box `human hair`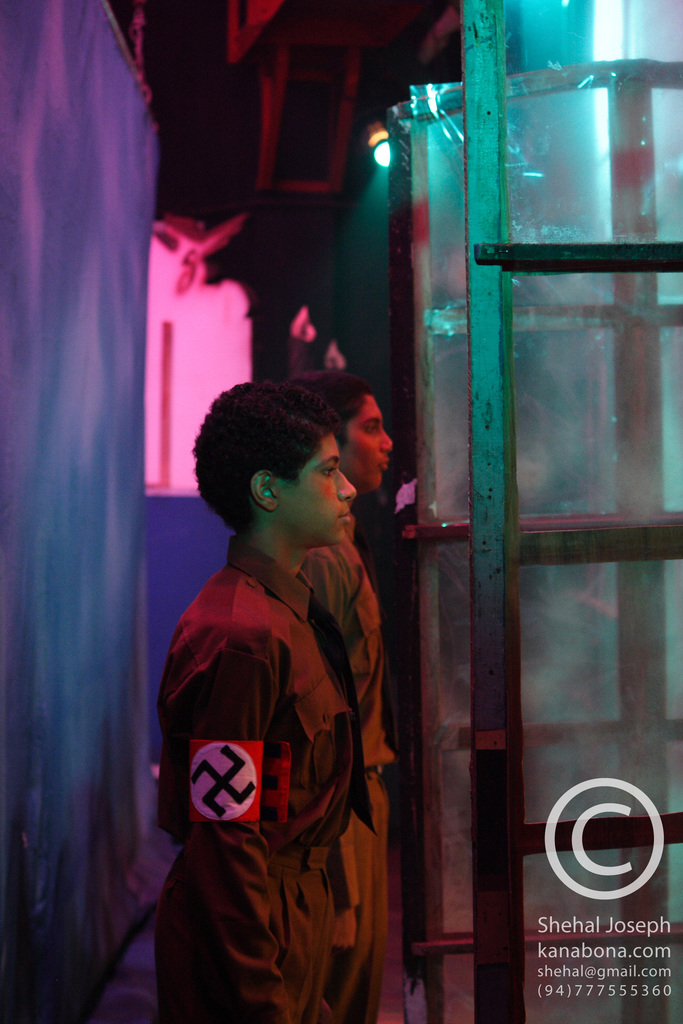
<bbox>201, 382, 366, 554</bbox>
